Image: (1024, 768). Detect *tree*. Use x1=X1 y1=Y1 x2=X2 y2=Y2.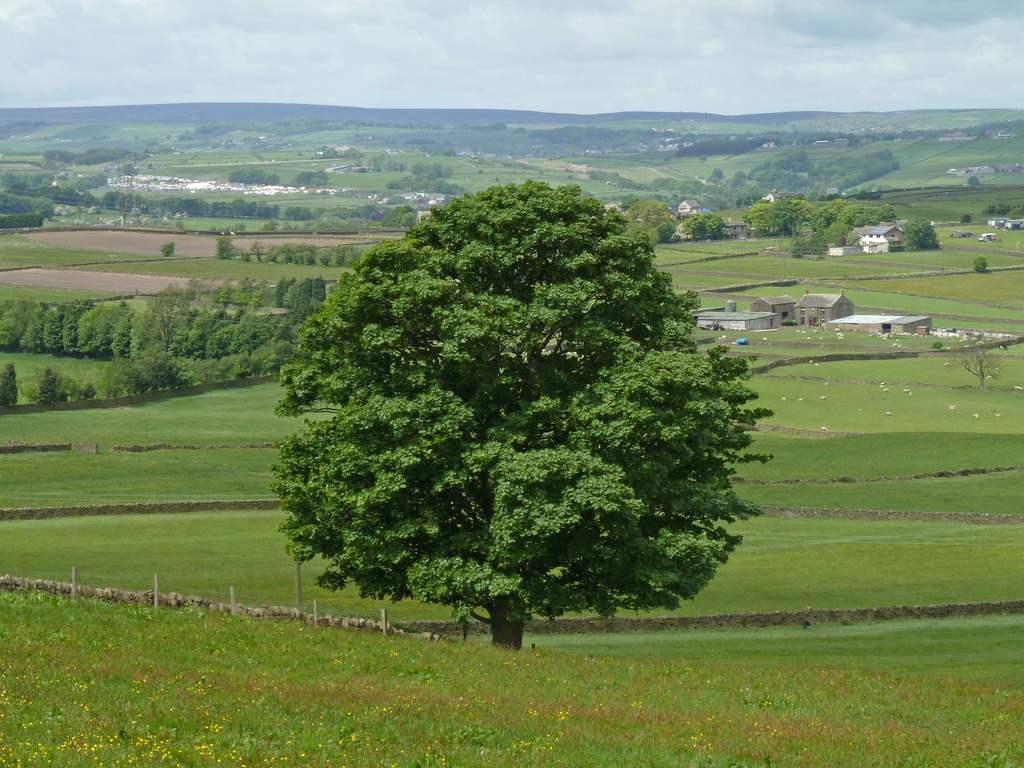
x1=73 y1=307 x2=94 y2=353.
